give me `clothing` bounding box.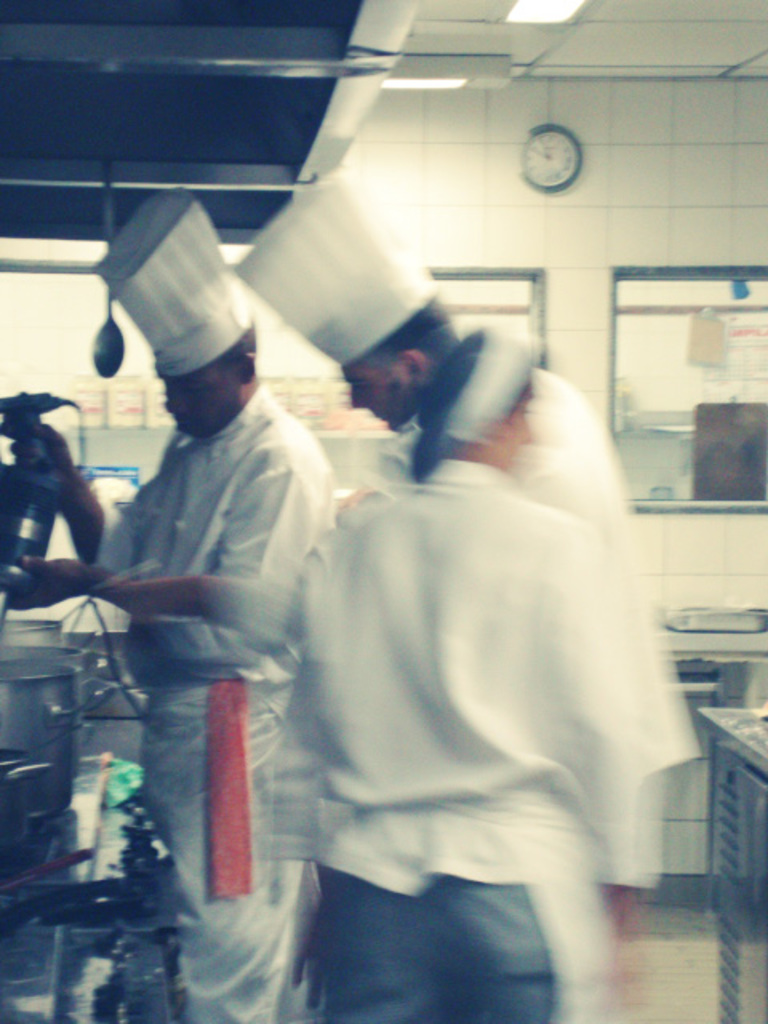
pyautogui.locateOnScreen(86, 381, 333, 1021).
